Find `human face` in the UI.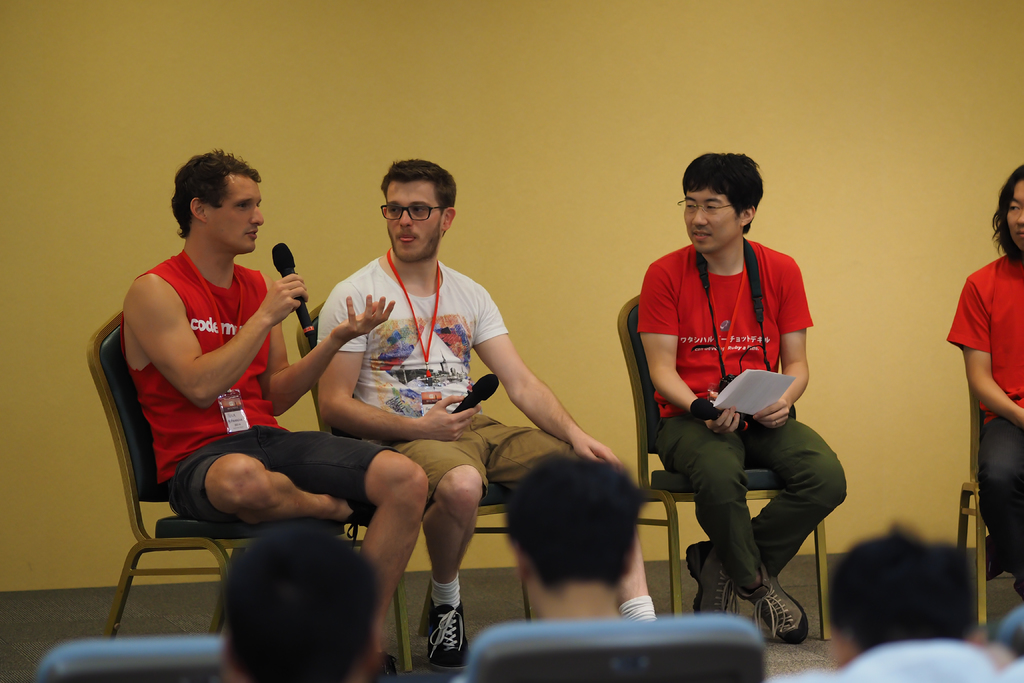
UI element at [left=1005, top=168, right=1023, bottom=239].
